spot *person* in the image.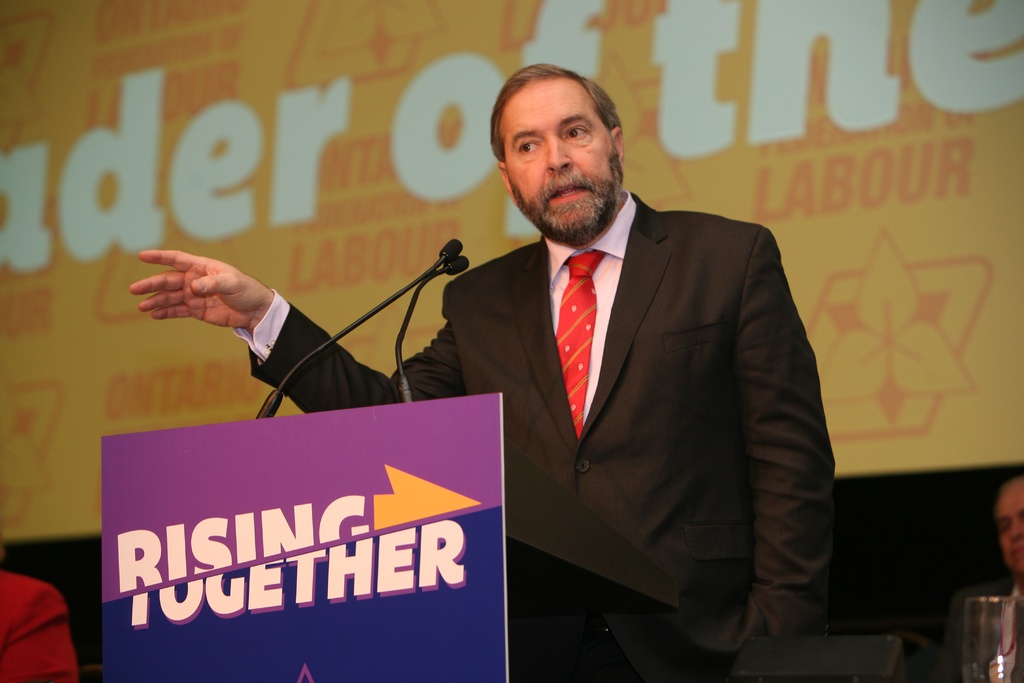
*person* found at [x1=973, y1=470, x2=1023, y2=682].
